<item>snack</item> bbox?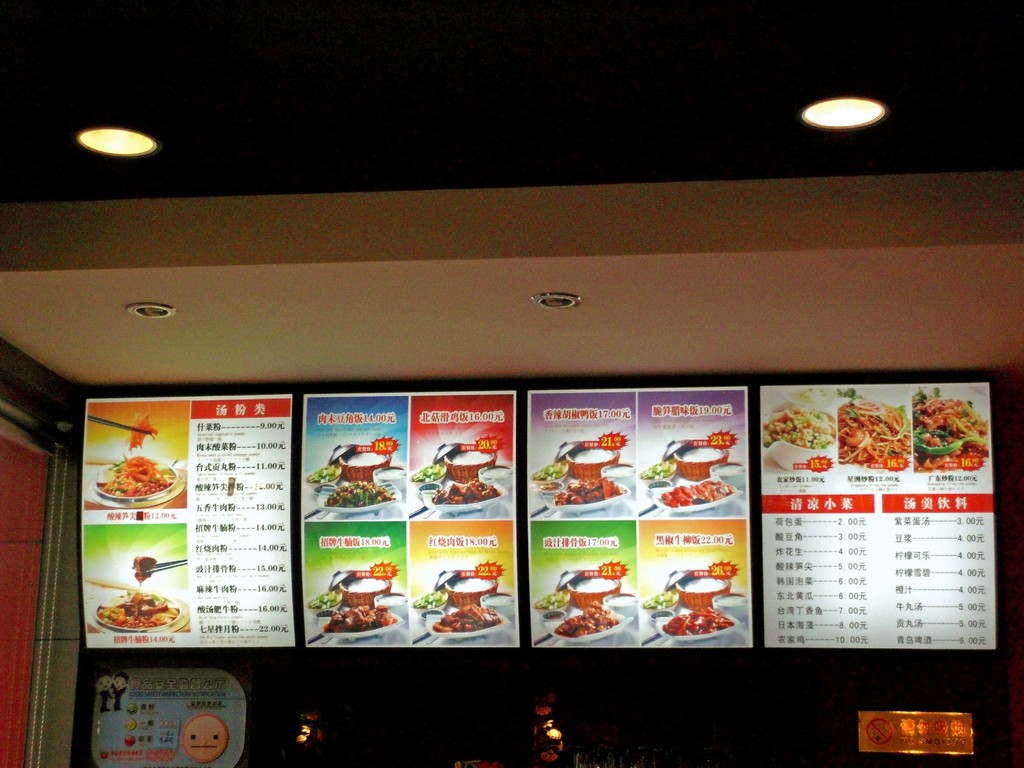
[767, 406, 835, 450]
